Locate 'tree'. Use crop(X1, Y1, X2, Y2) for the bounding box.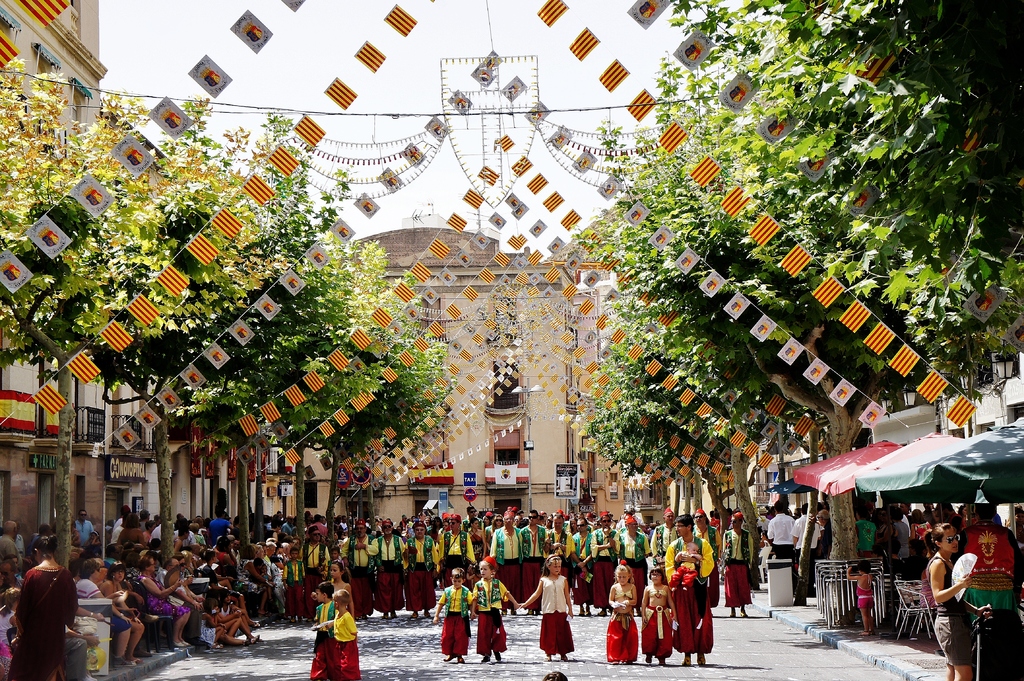
crop(576, 163, 856, 582).
